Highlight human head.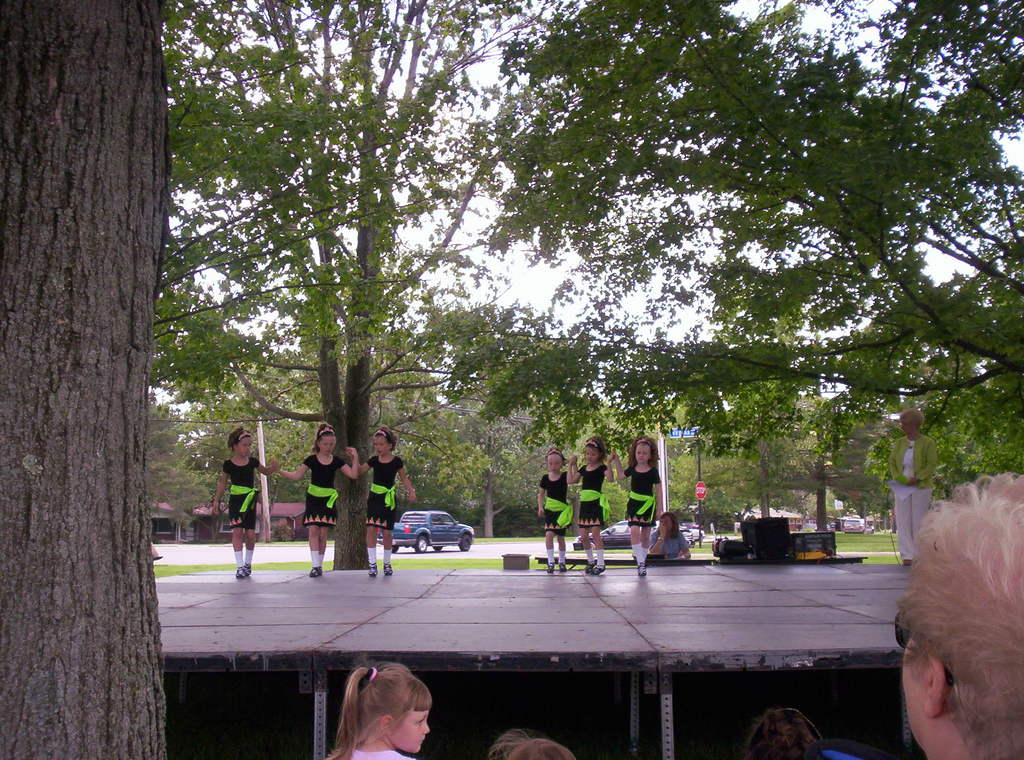
Highlighted region: [632, 437, 657, 465].
